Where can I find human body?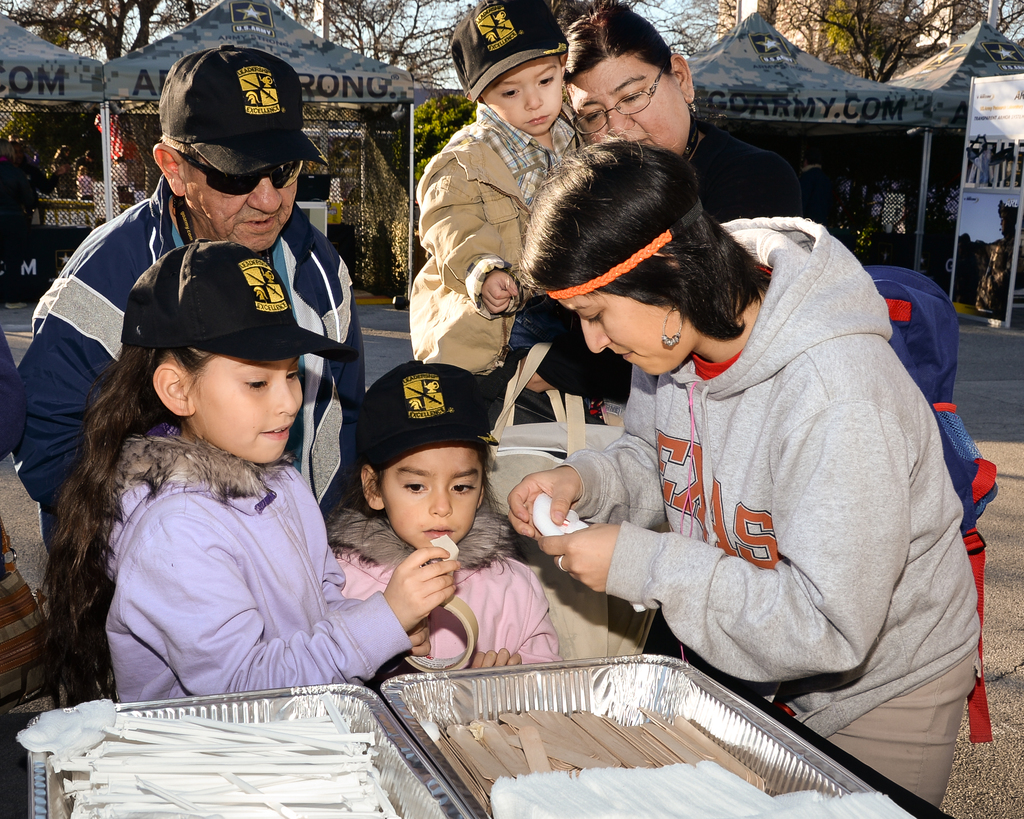
You can find it at 410,3,585,377.
